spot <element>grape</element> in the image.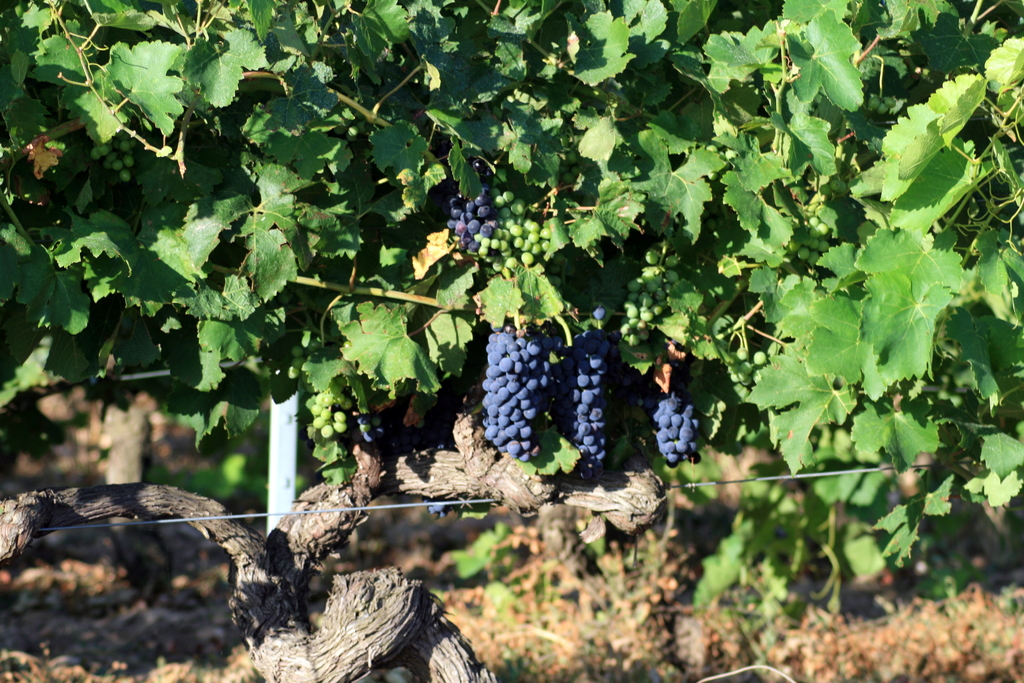
<element>grape</element> found at x1=591 y1=305 x2=604 y2=320.
